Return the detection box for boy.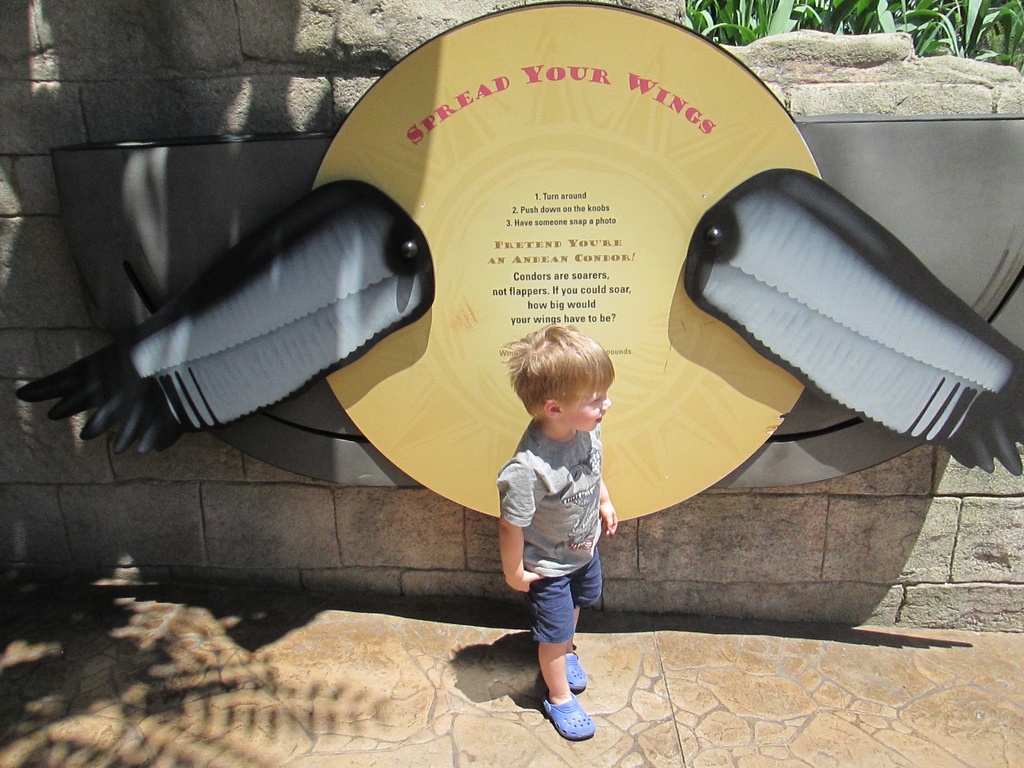
box=[493, 321, 616, 739].
